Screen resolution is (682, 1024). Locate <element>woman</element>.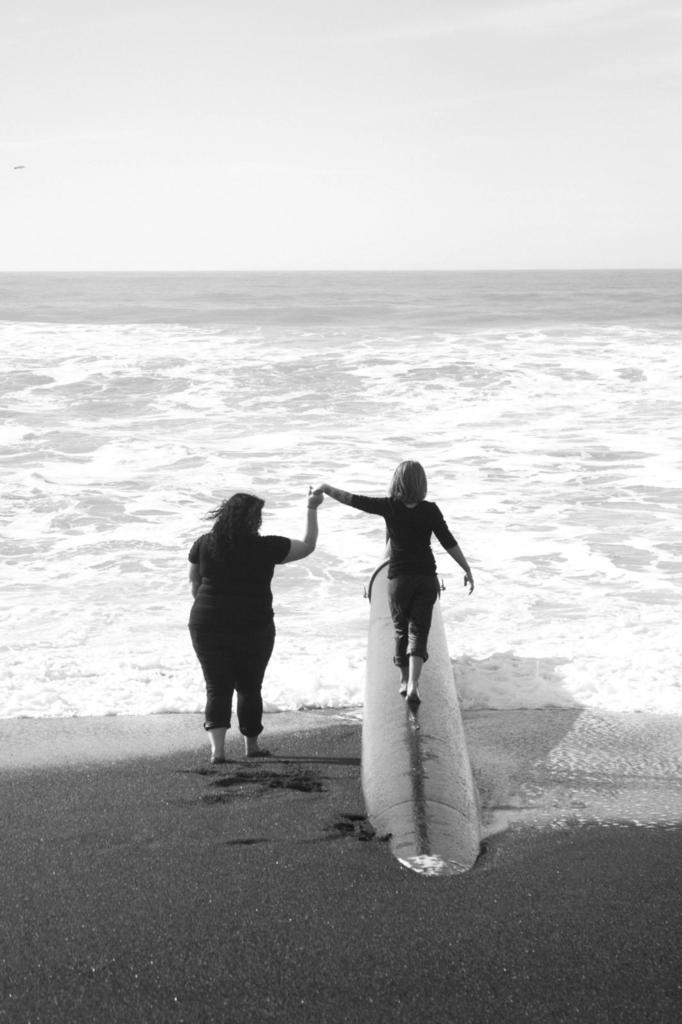
bbox=(182, 478, 331, 772).
